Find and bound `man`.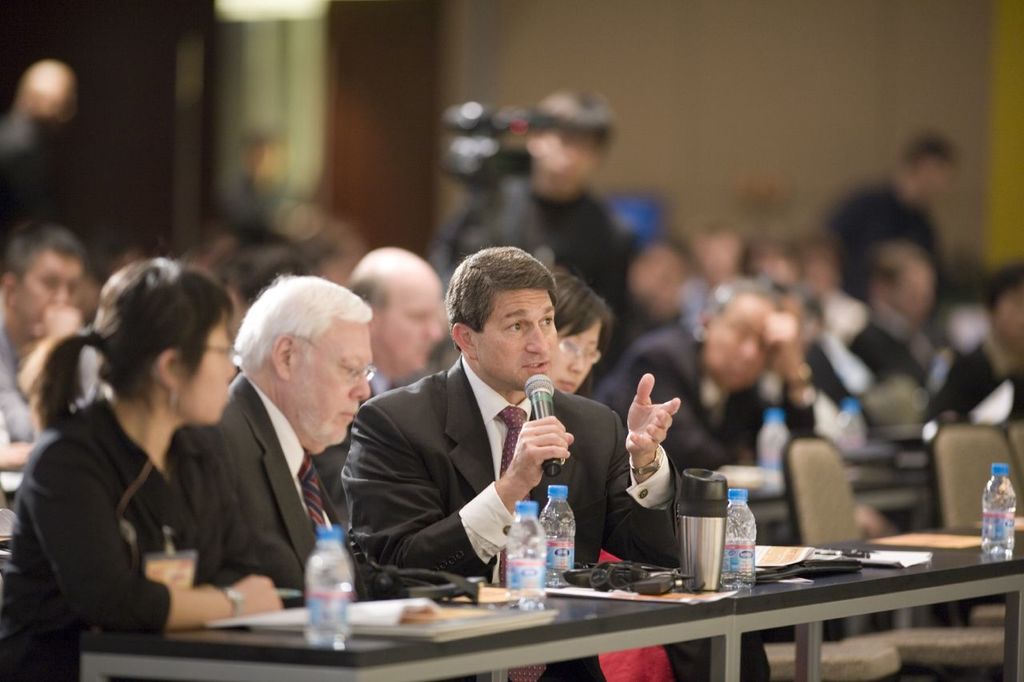
Bound: <bbox>425, 88, 638, 378</bbox>.
